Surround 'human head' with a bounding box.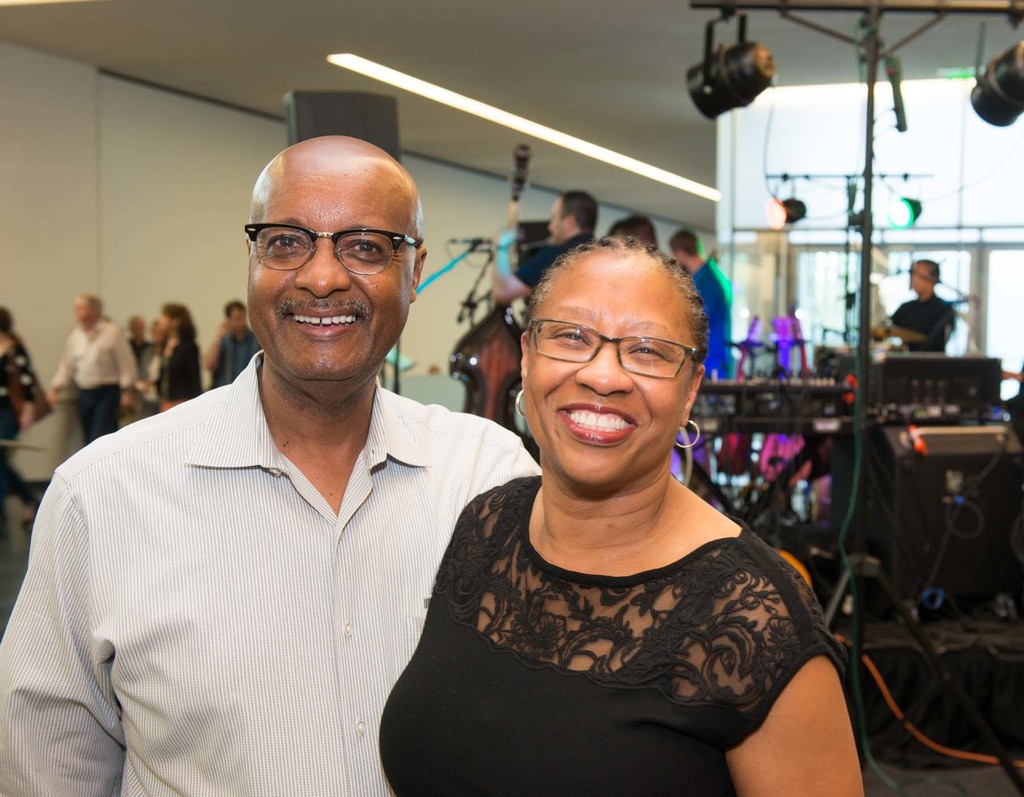
rect(906, 257, 940, 291).
